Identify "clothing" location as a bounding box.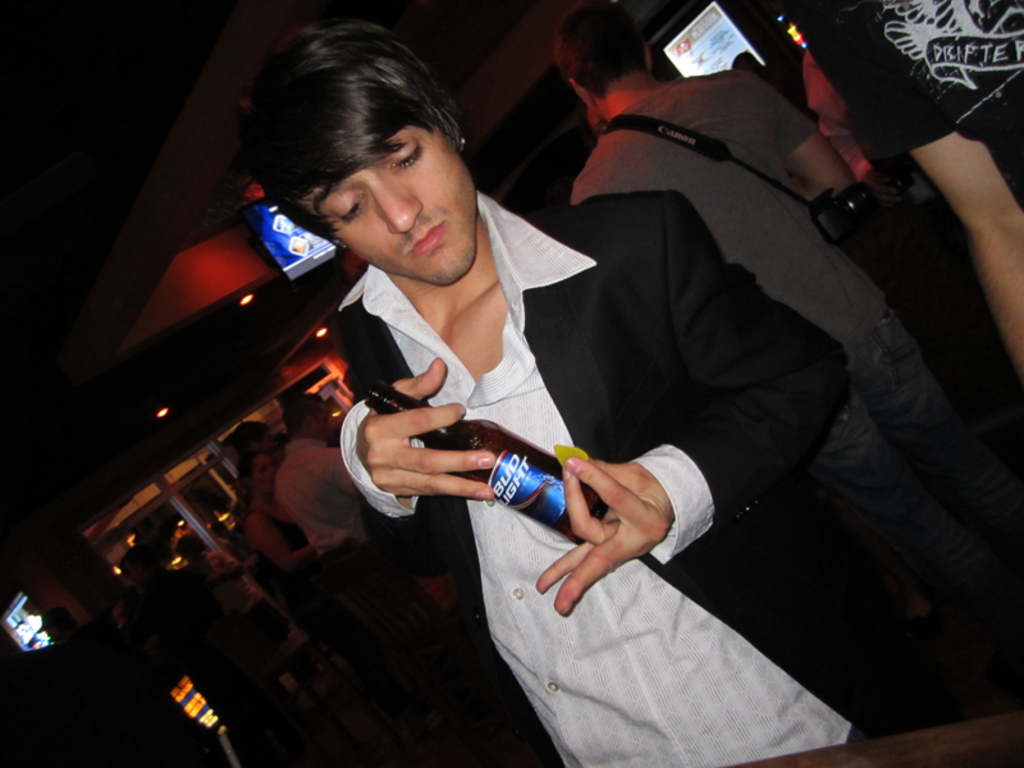
x1=579 y1=72 x2=1005 y2=643.
